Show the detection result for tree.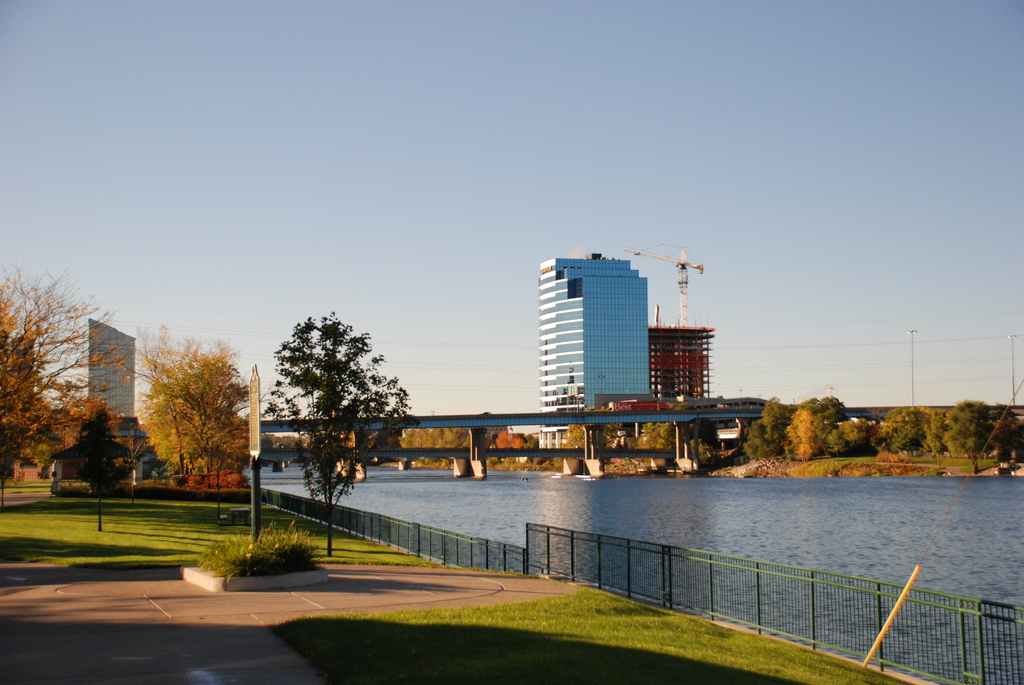
[150, 331, 255, 533].
